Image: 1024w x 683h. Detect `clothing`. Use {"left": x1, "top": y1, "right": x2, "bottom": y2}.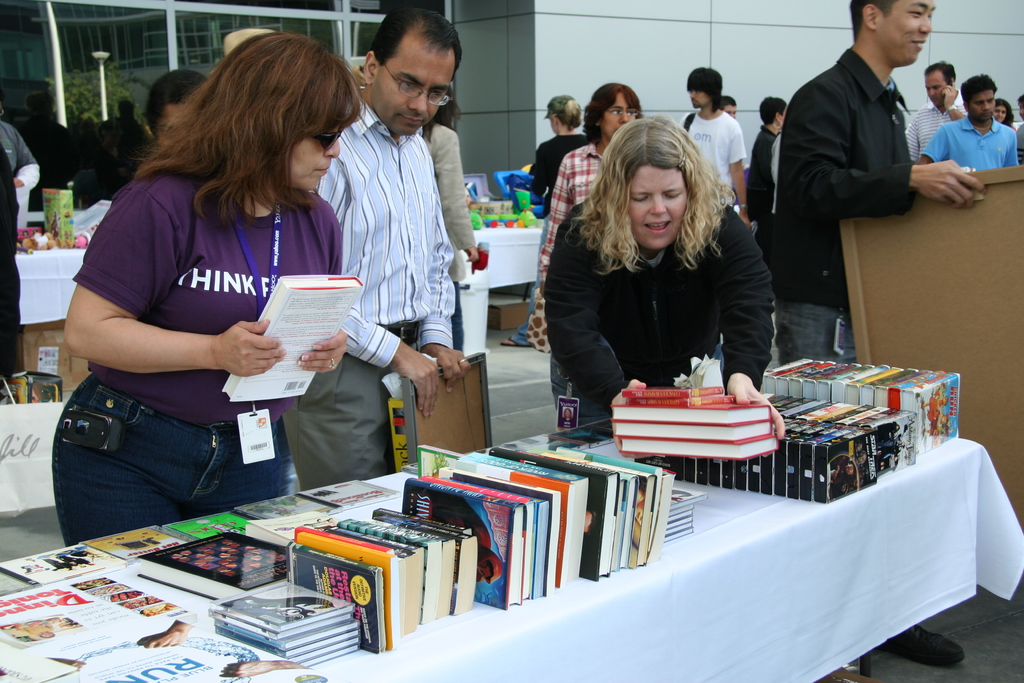
{"left": 277, "top": 99, "right": 458, "bottom": 490}.
